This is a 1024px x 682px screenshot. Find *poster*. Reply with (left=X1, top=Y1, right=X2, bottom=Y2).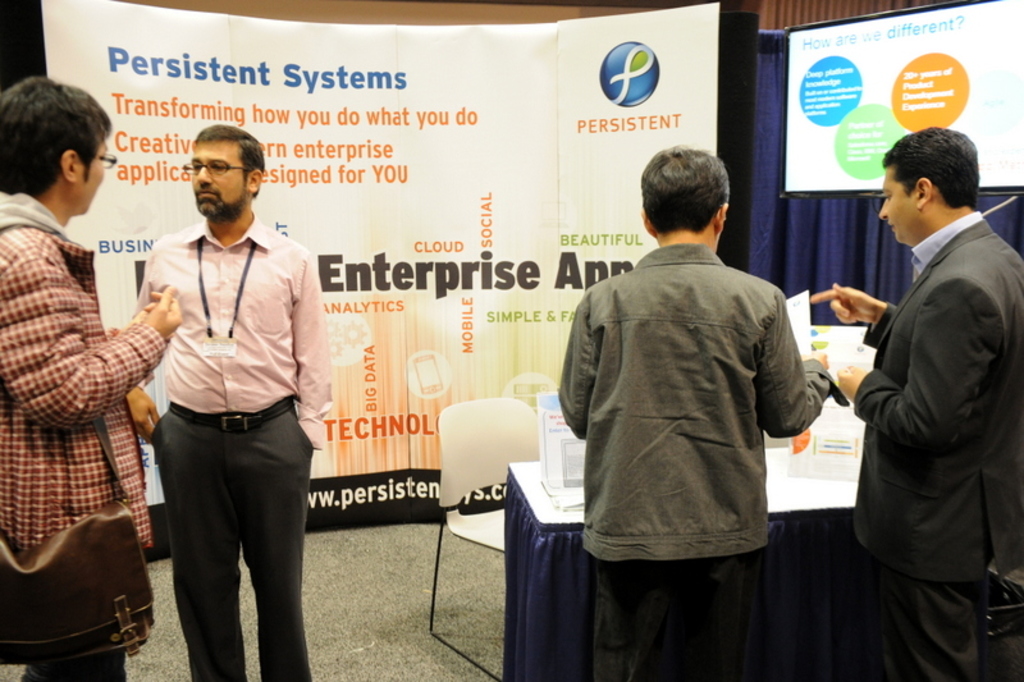
(left=783, top=0, right=1023, bottom=196).
